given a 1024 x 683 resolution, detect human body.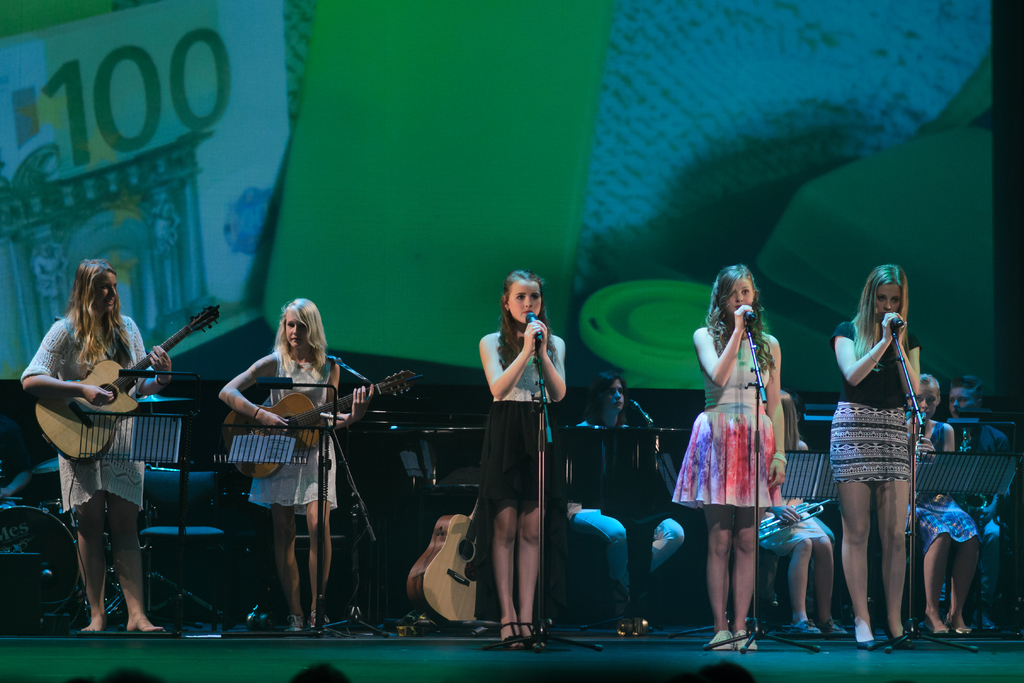
left=572, top=420, right=685, bottom=638.
